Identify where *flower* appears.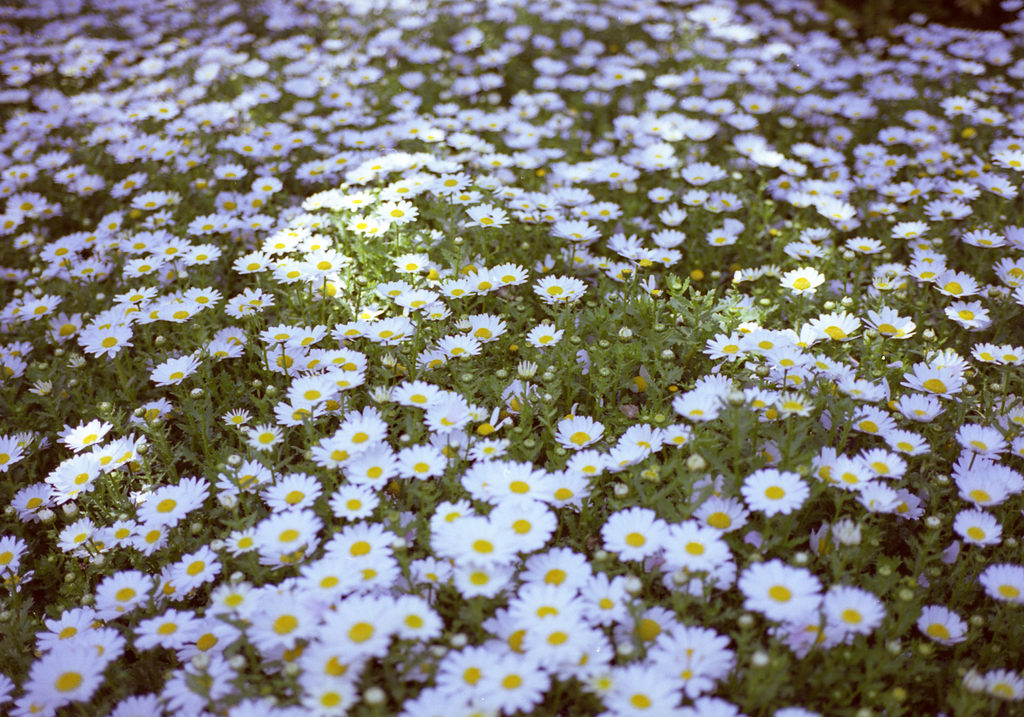
Appears at l=311, t=363, r=359, b=384.
